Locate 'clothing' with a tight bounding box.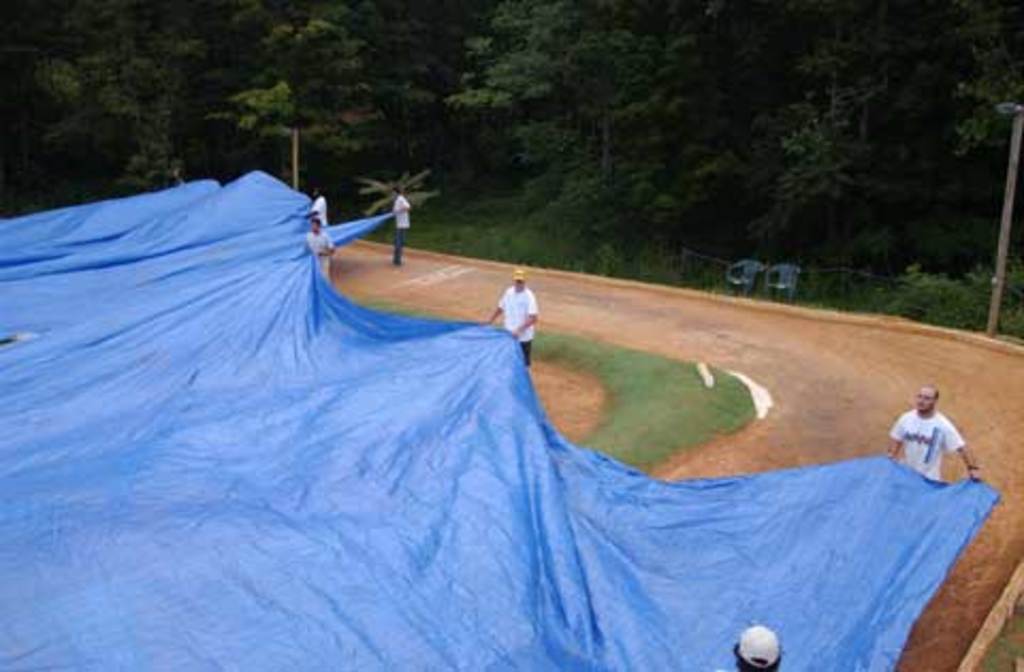
BBox(311, 194, 331, 215).
